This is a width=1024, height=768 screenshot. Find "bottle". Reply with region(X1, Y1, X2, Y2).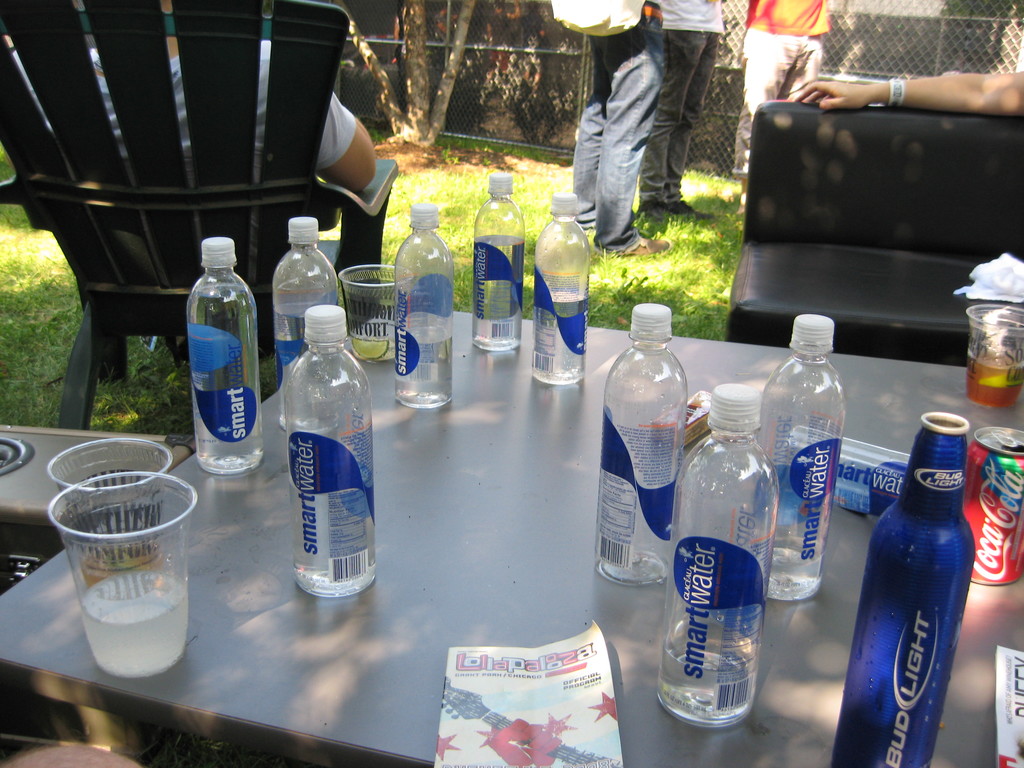
region(470, 168, 525, 356).
